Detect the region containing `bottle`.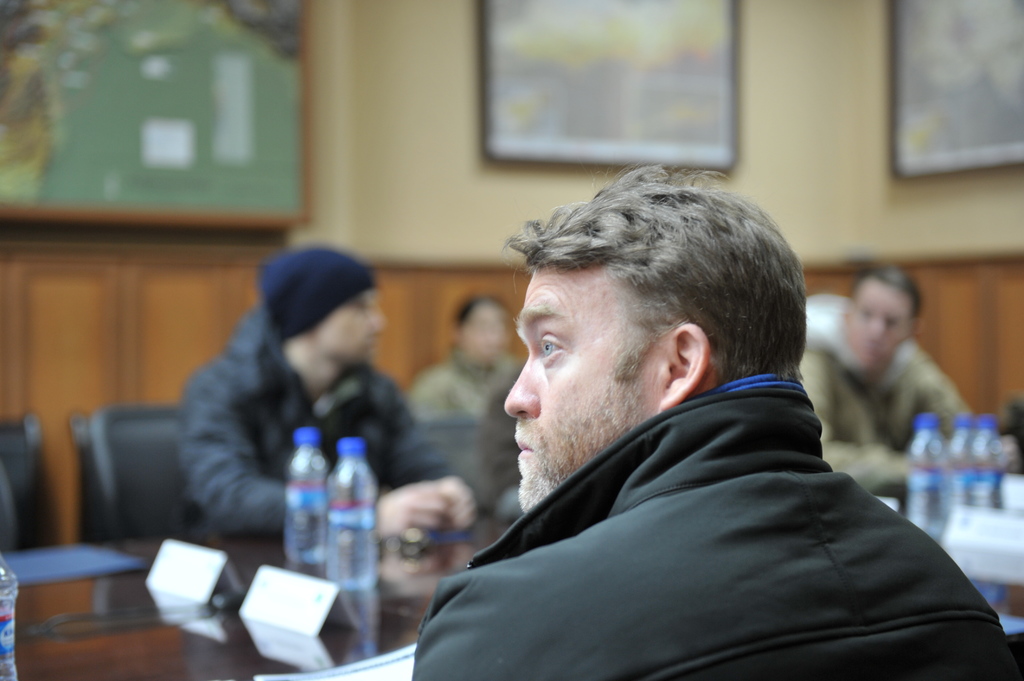
284/429/324/574.
